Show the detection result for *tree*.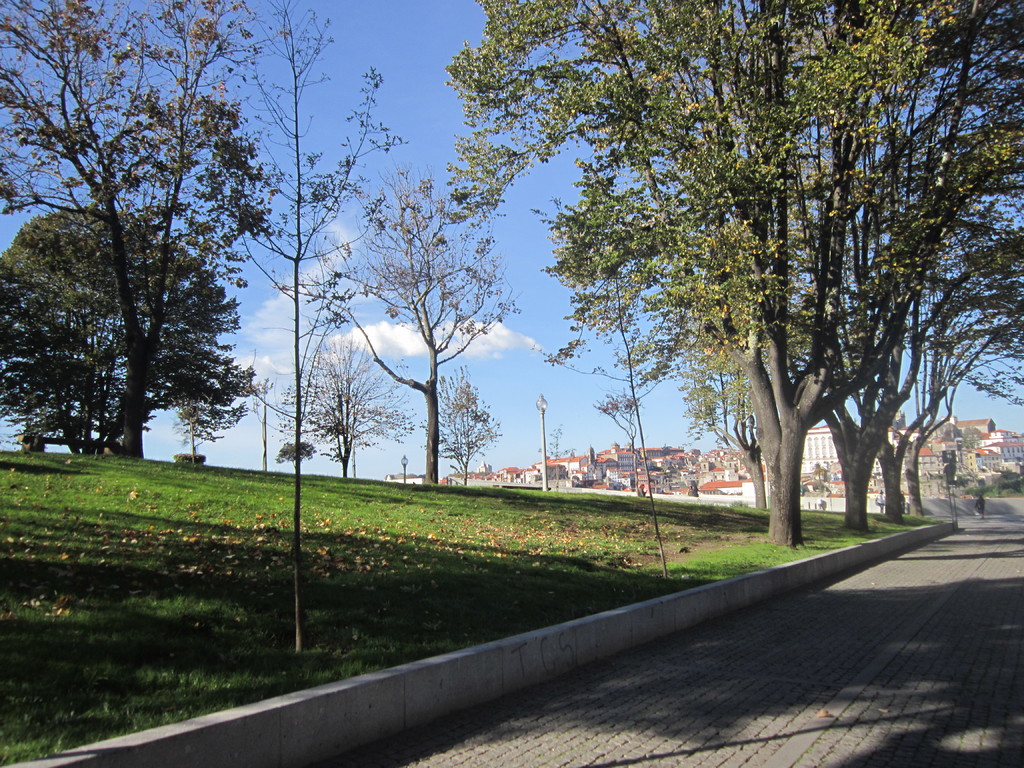
[534, 422, 577, 490].
